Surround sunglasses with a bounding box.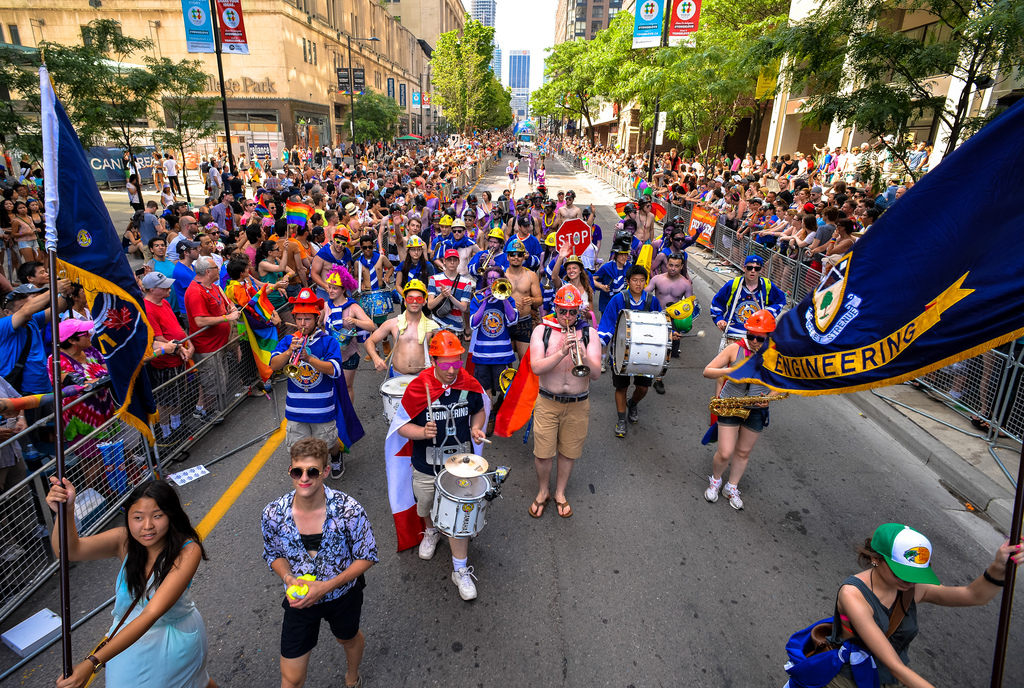
{"left": 287, "top": 468, "right": 324, "bottom": 480}.
